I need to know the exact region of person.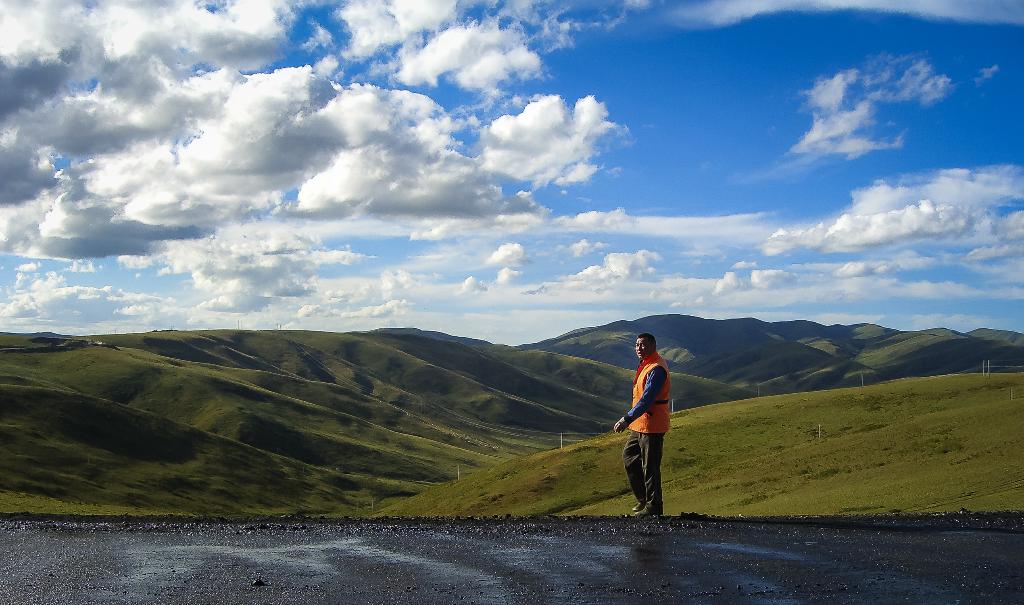
Region: 616:328:671:522.
